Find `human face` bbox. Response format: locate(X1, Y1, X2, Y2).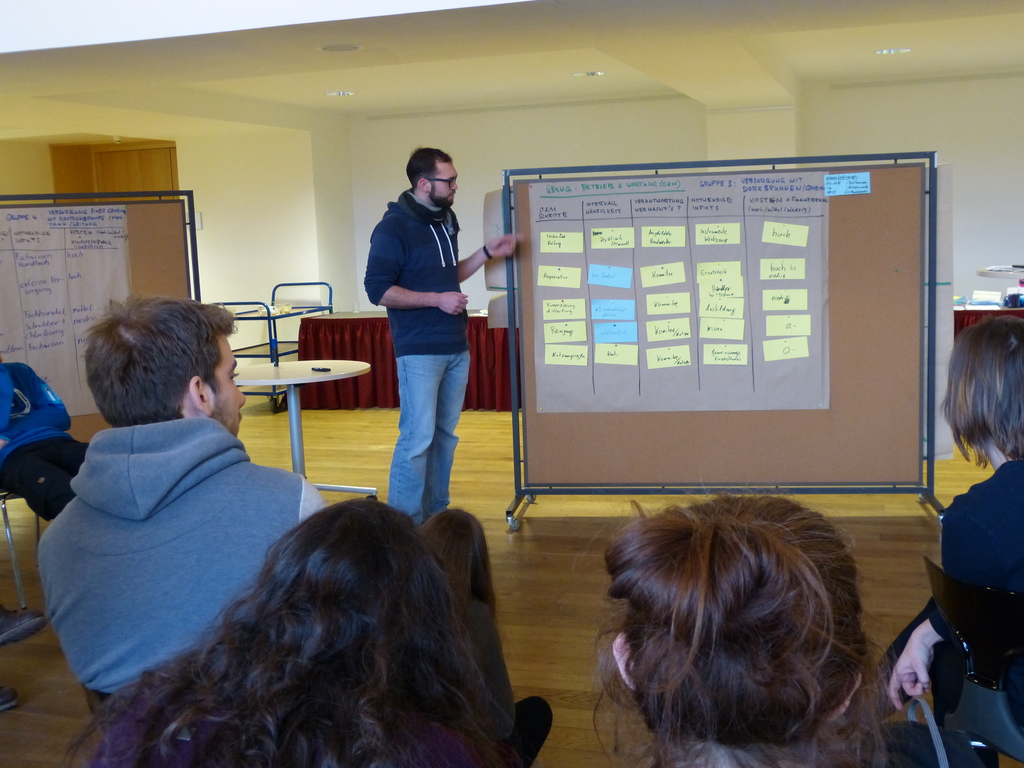
locate(216, 337, 243, 437).
